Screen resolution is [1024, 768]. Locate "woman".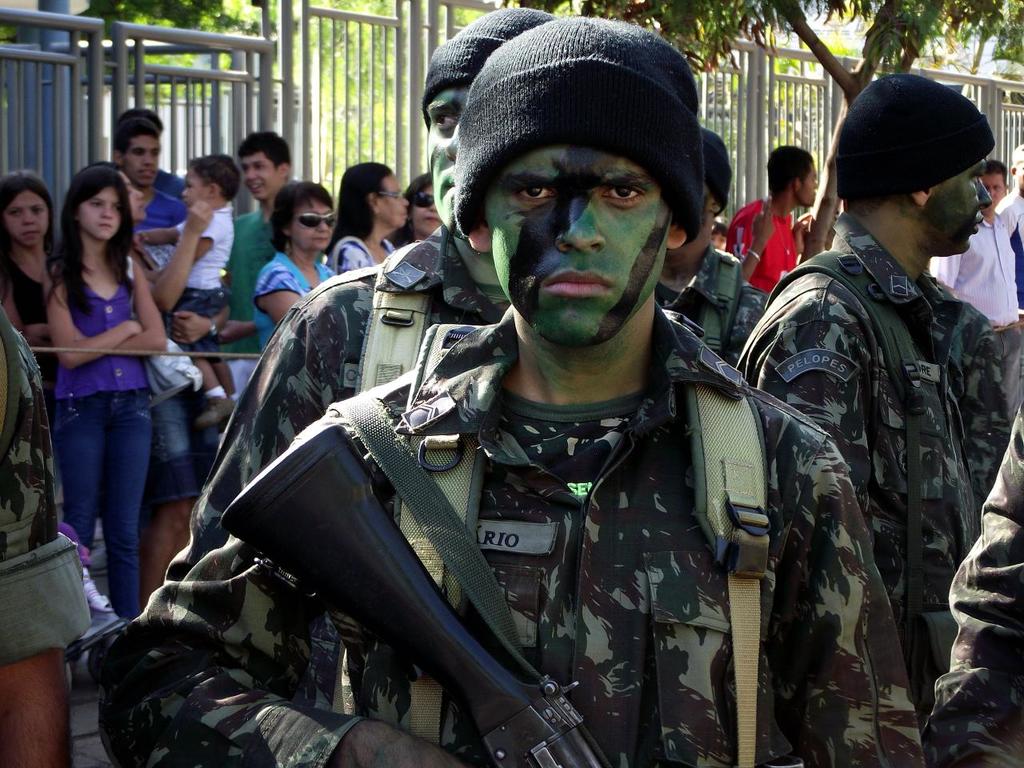
select_region(52, 164, 161, 608).
